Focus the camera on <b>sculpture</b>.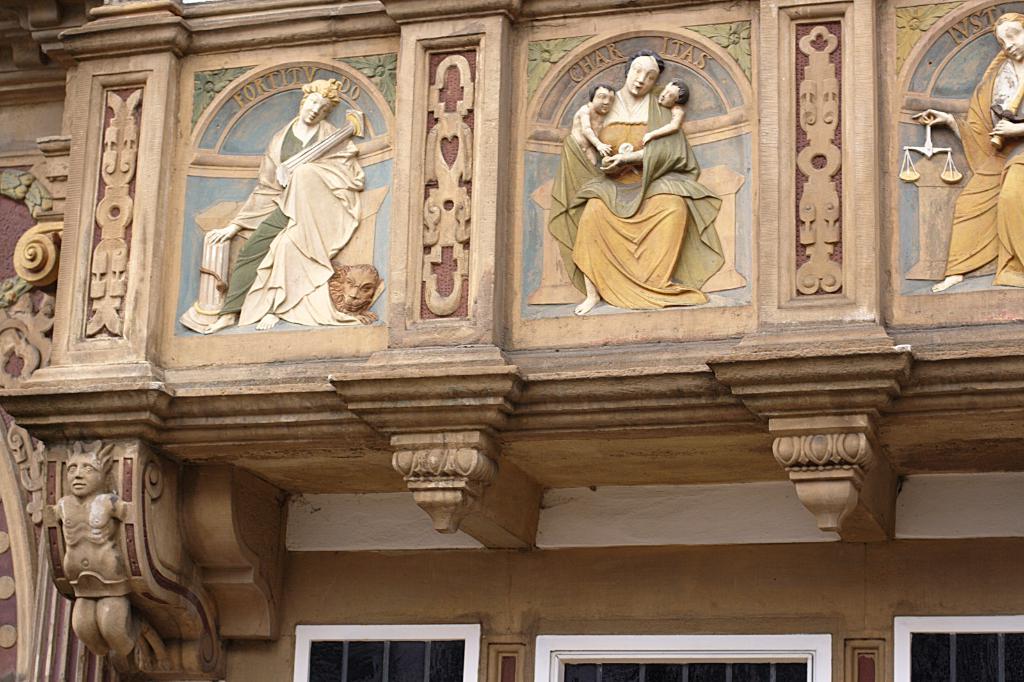
Focus region: [177,68,389,332].
